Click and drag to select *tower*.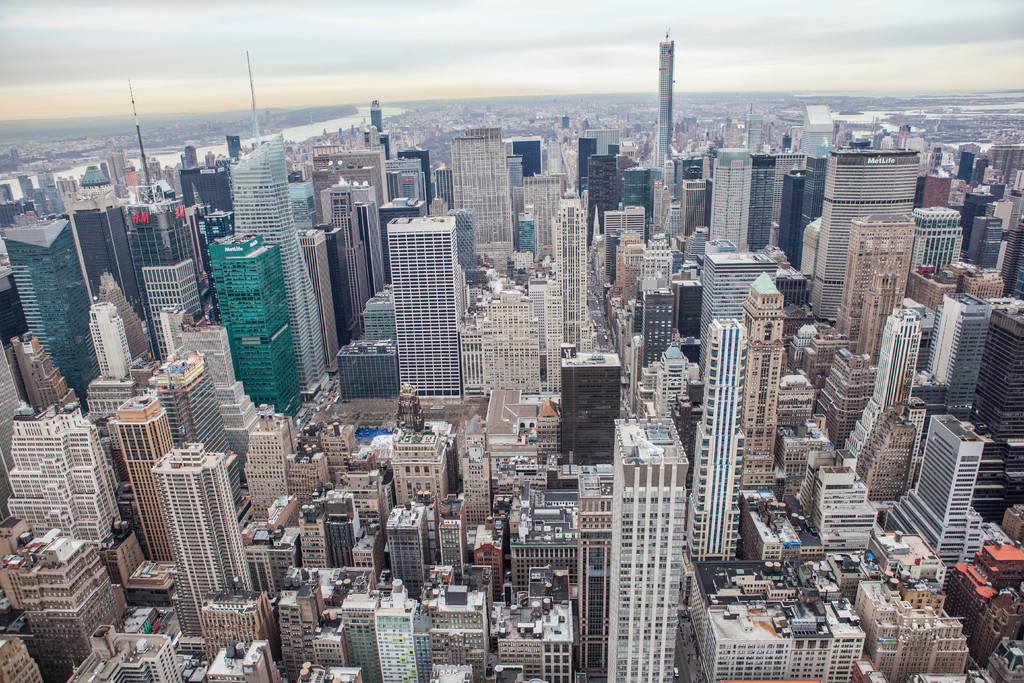
Selection: l=744, t=272, r=770, b=488.
